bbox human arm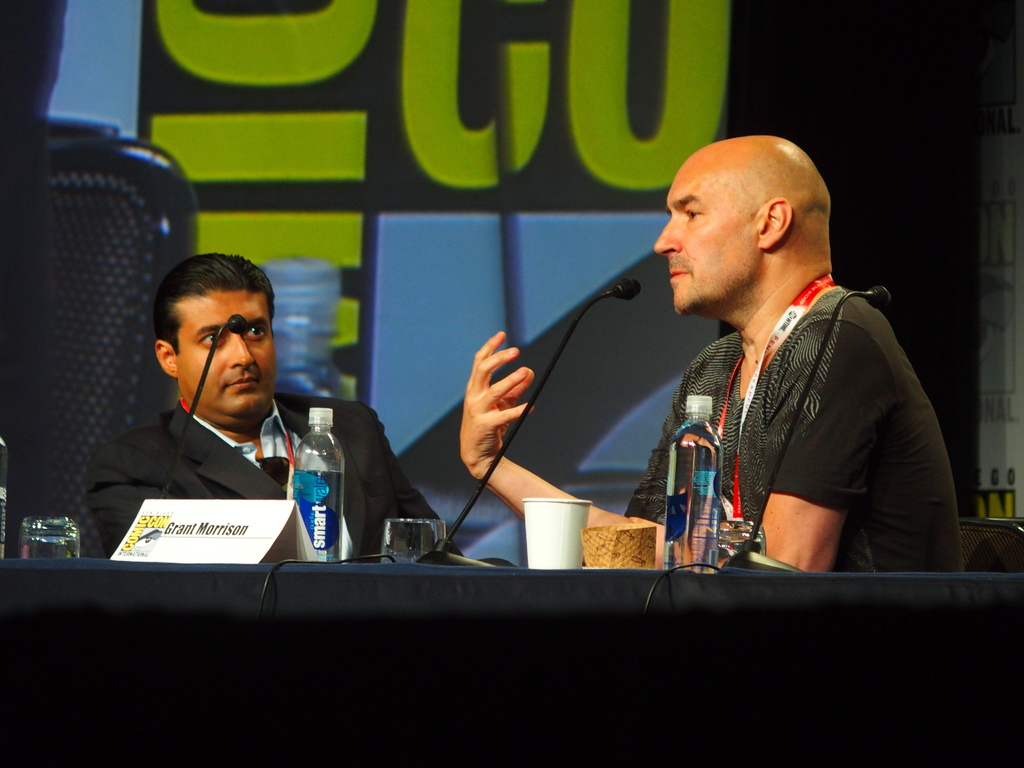
458:331:689:568
